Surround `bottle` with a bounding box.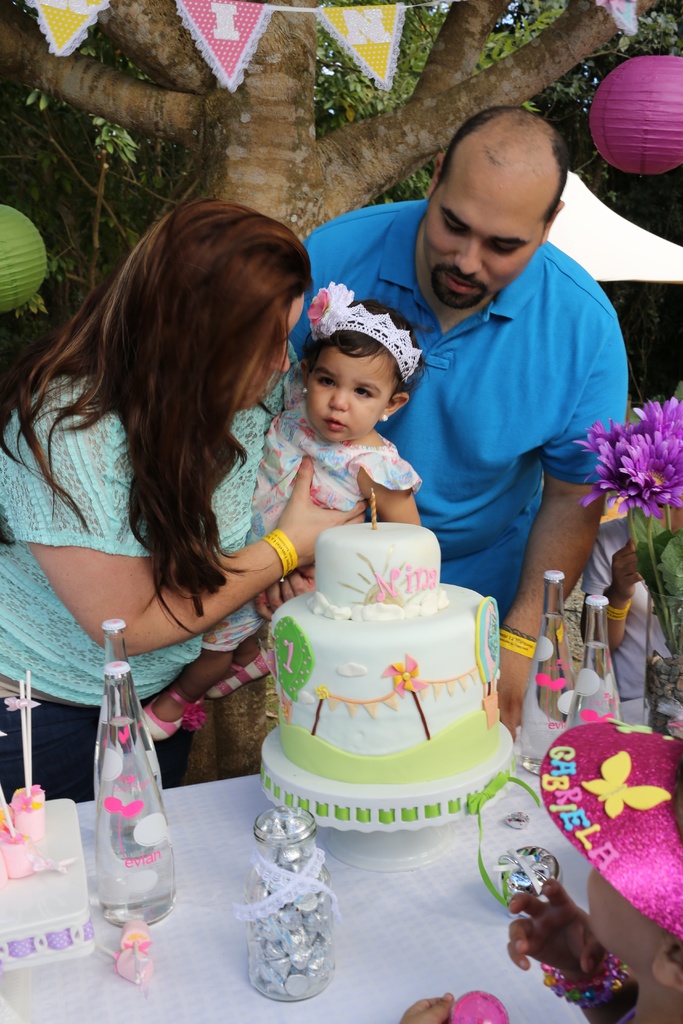
BBox(514, 570, 581, 775).
